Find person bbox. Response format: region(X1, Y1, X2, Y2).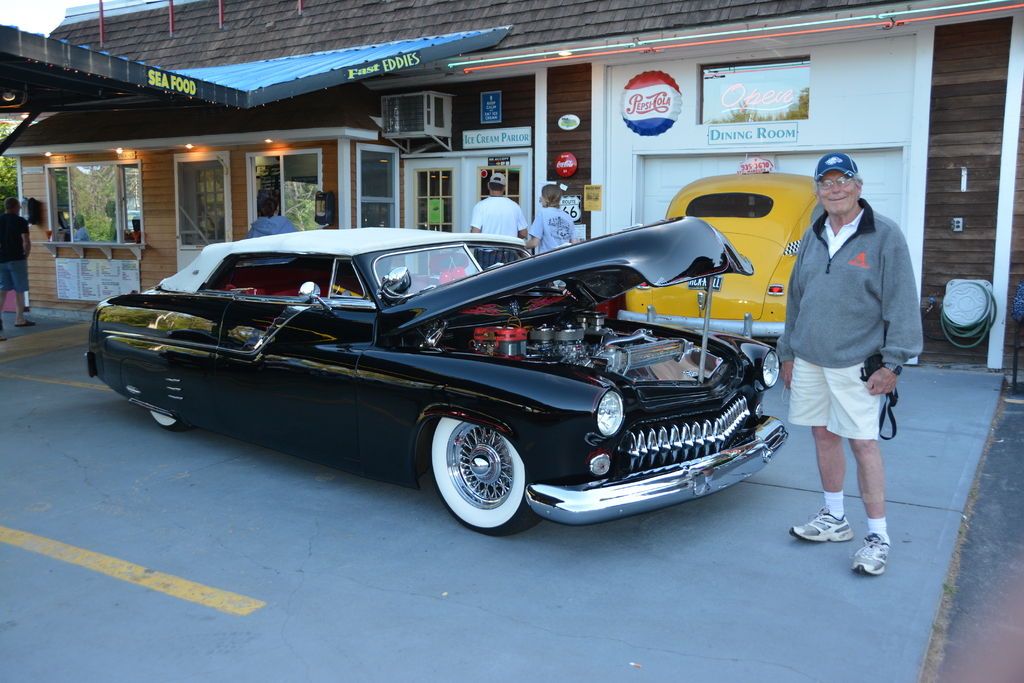
region(780, 137, 920, 582).
